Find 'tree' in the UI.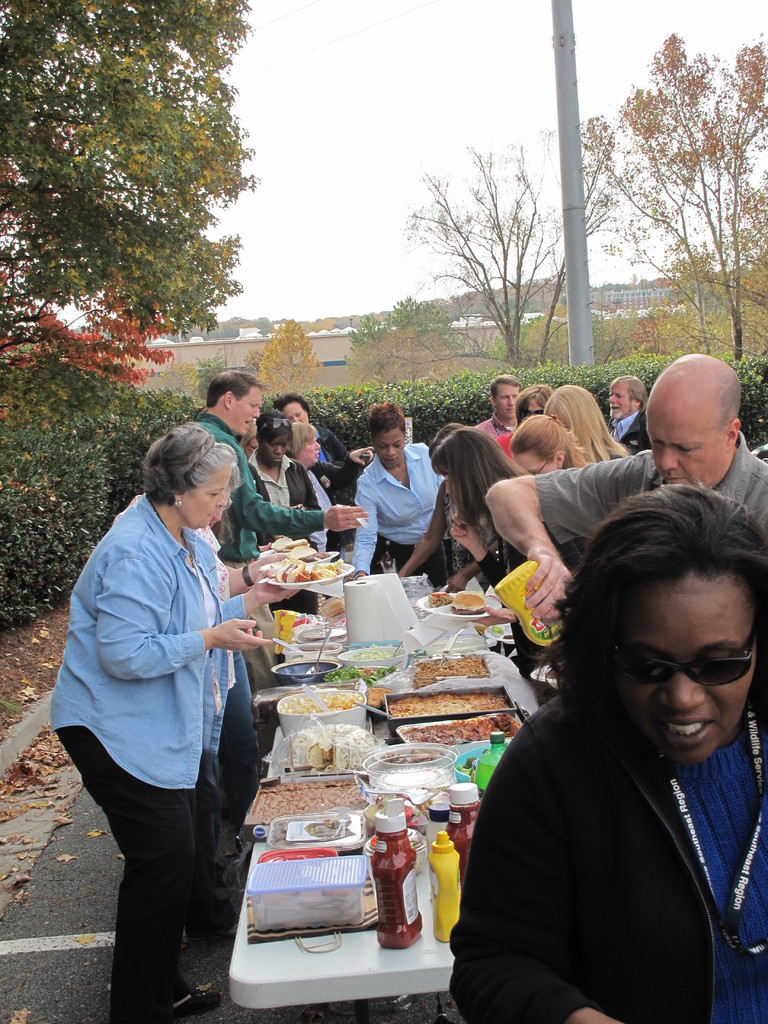
UI element at bbox=[394, 122, 643, 369].
